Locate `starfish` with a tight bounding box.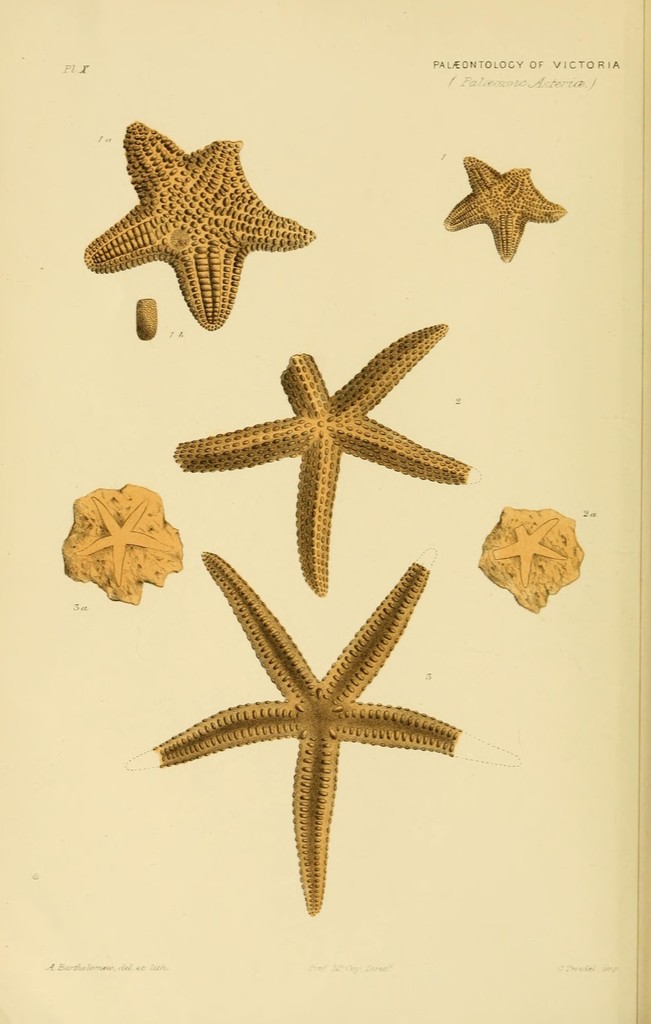
BBox(83, 122, 318, 330).
